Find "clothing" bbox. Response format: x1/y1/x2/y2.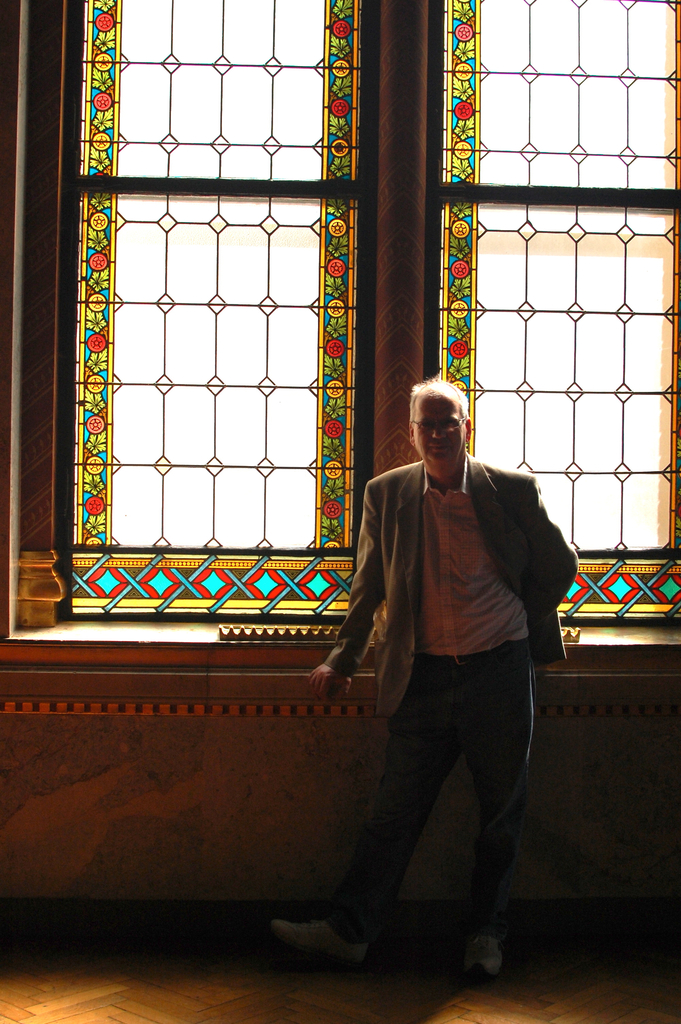
294/444/576/927.
